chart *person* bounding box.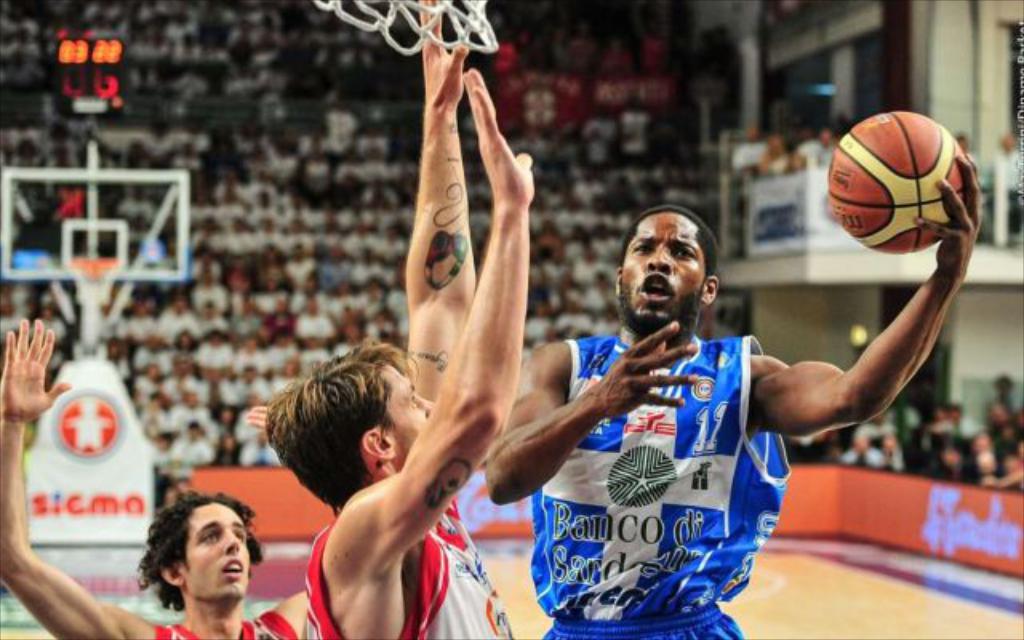
Charted: (0, 317, 309, 638).
